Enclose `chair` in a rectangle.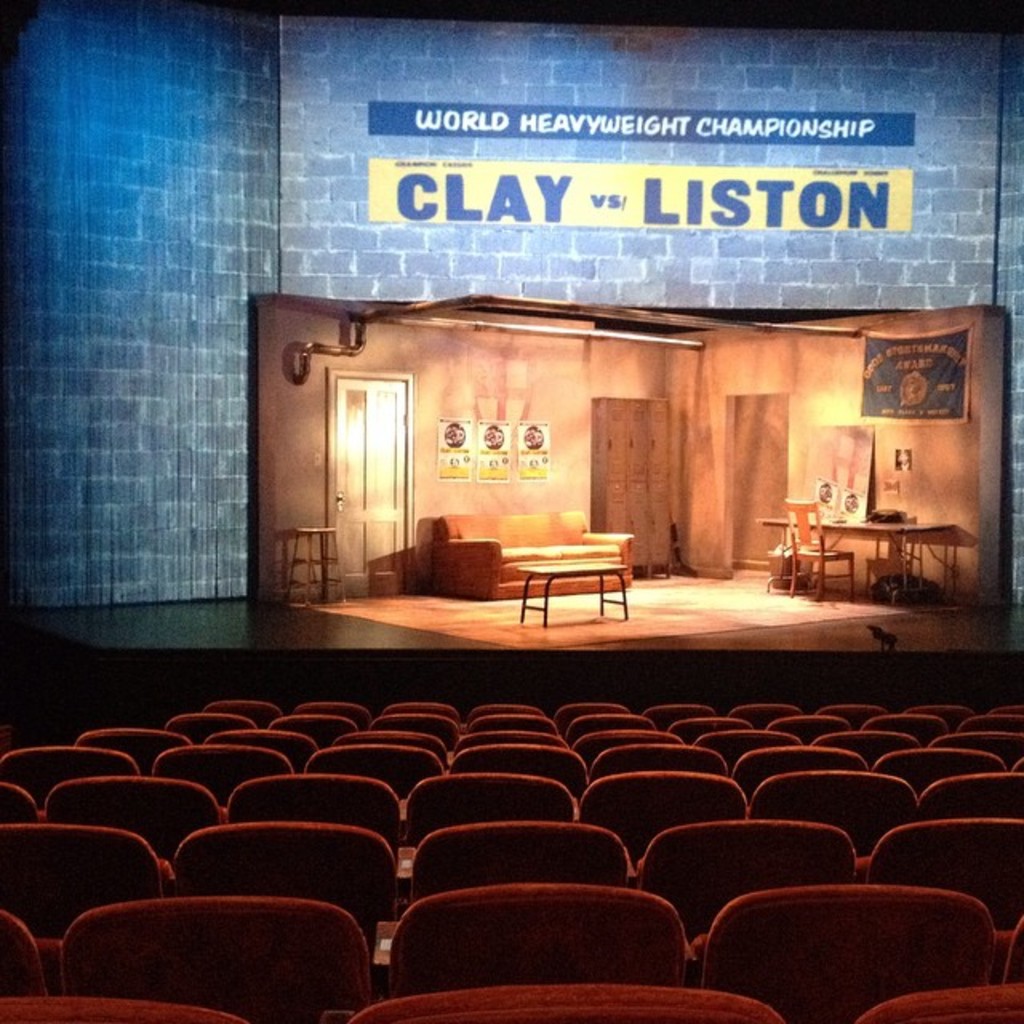
781:486:858:600.
